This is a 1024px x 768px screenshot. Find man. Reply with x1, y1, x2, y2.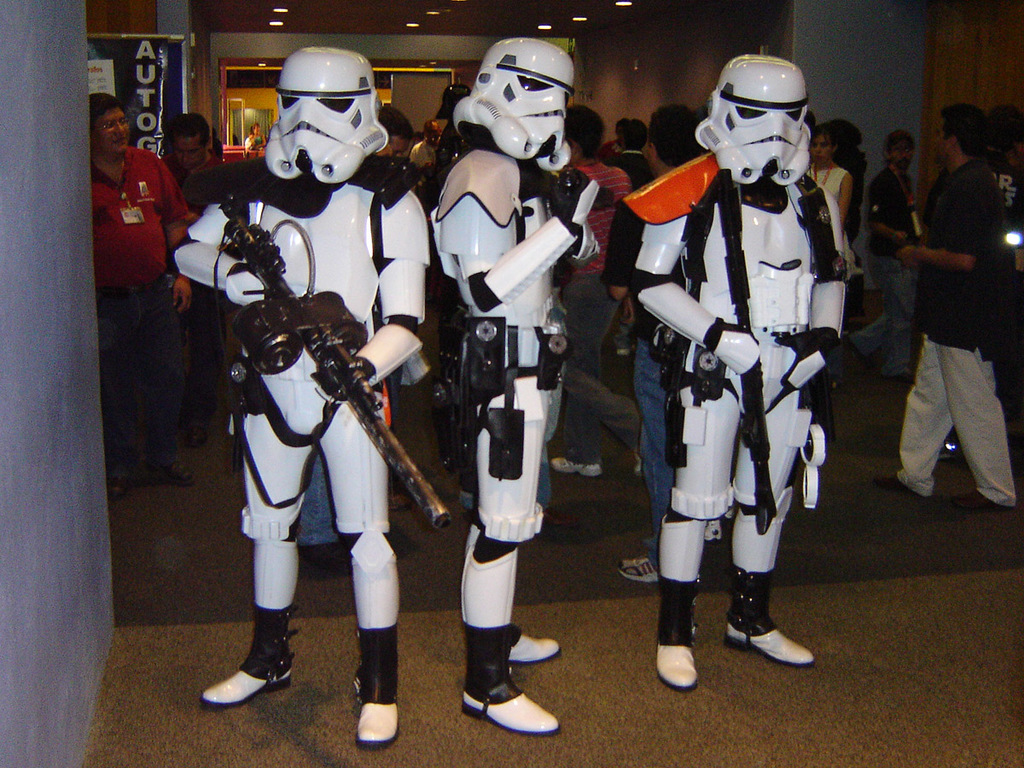
838, 128, 916, 391.
